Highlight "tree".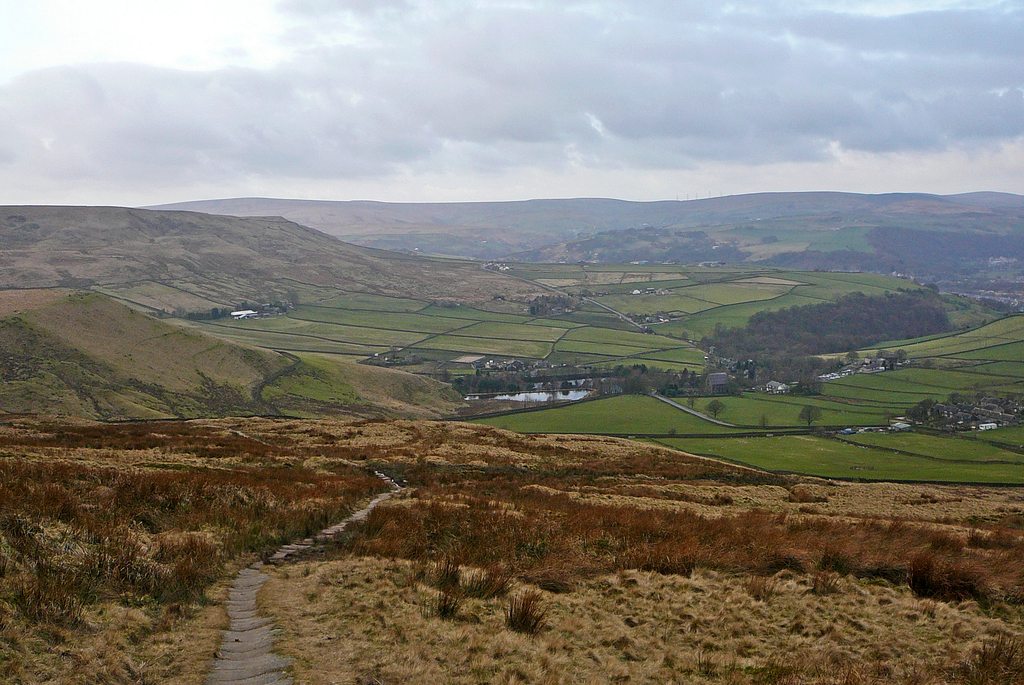
Highlighted region: rect(893, 348, 908, 367).
